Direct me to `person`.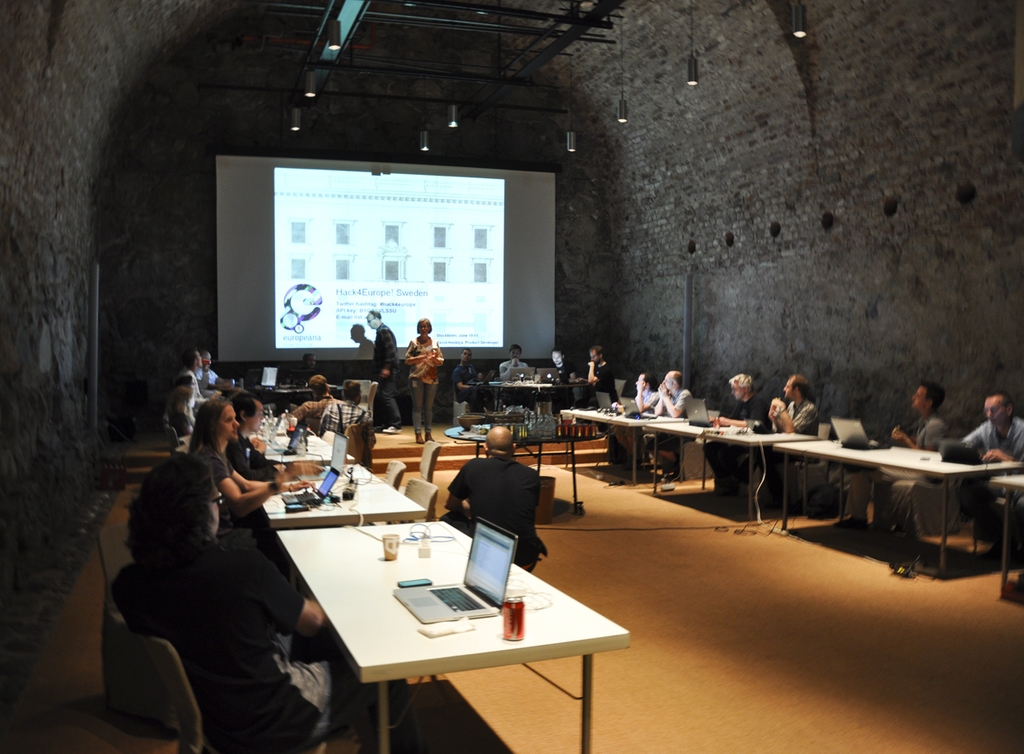
Direction: 587, 343, 622, 410.
